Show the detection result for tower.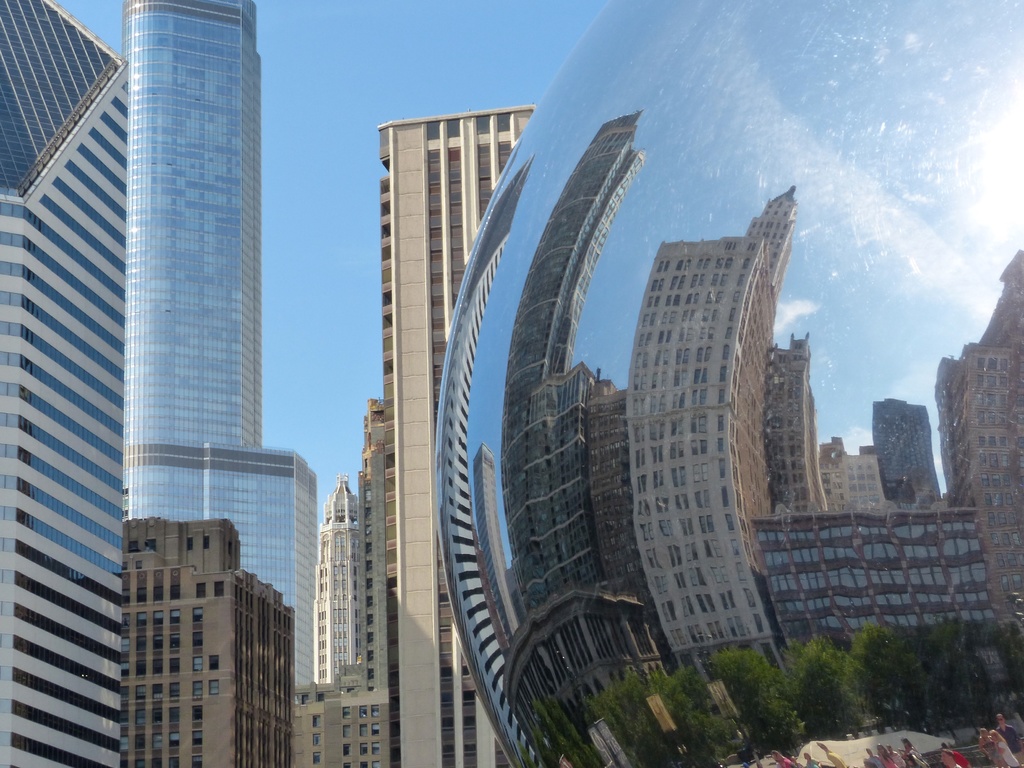
[122,3,314,694].
